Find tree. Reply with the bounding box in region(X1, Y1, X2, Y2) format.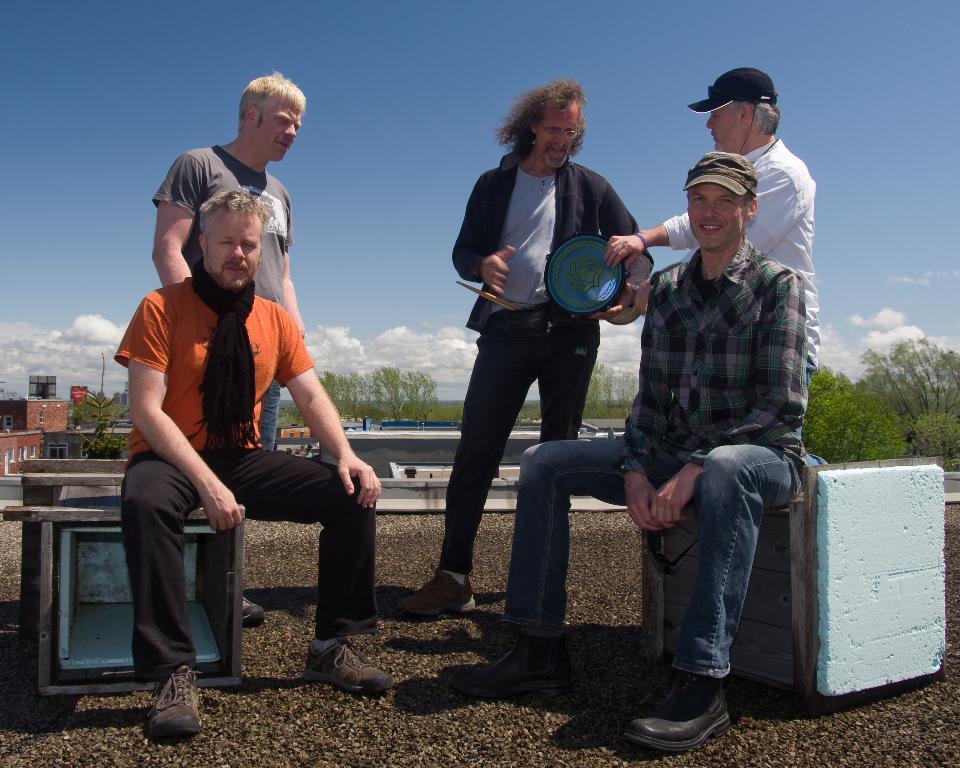
region(313, 363, 437, 421).
